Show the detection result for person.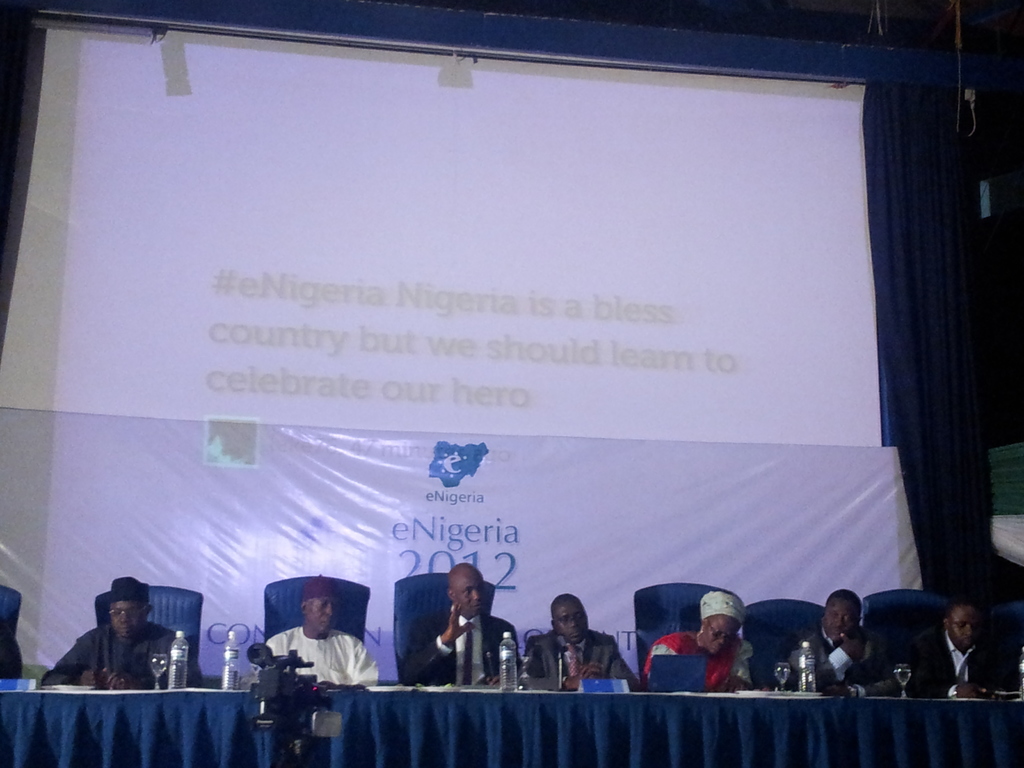
bbox(641, 589, 758, 693).
